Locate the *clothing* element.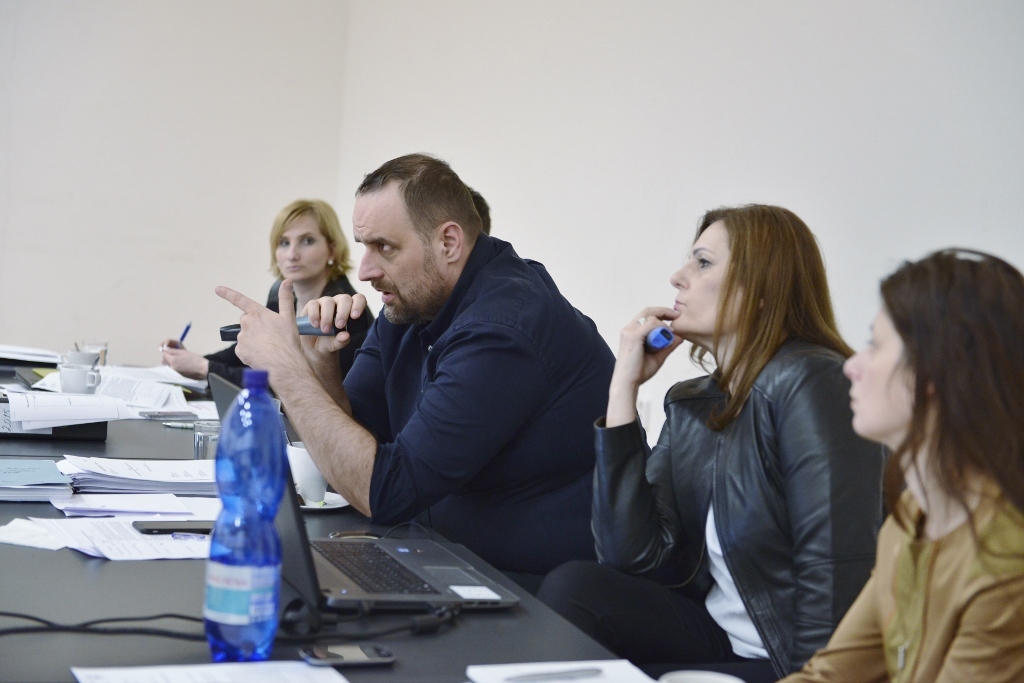
Element bbox: pyautogui.locateOnScreen(785, 468, 1021, 682).
